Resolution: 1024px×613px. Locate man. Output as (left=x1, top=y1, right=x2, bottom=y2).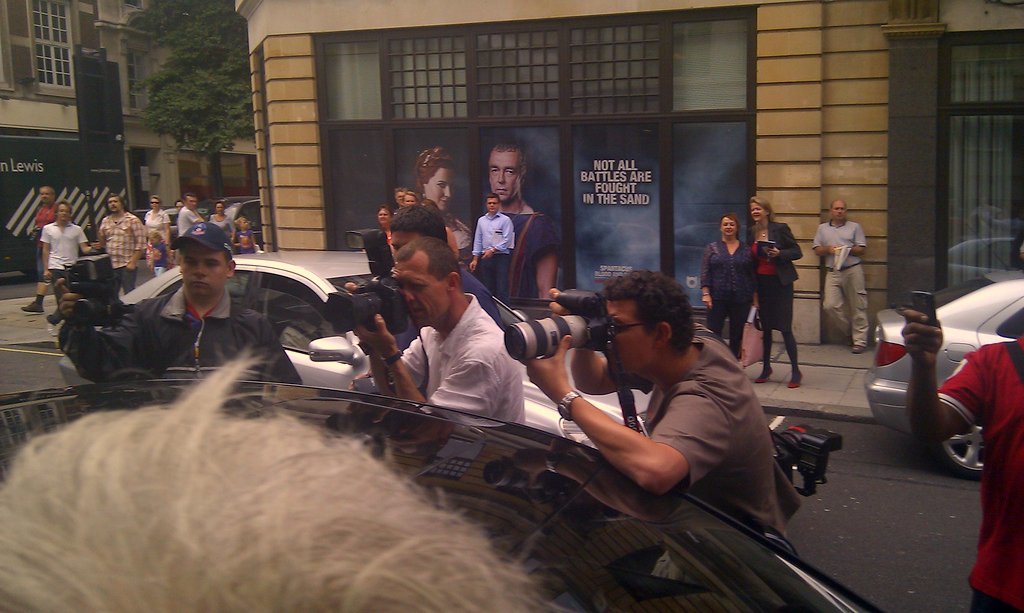
(left=90, top=189, right=141, bottom=299).
